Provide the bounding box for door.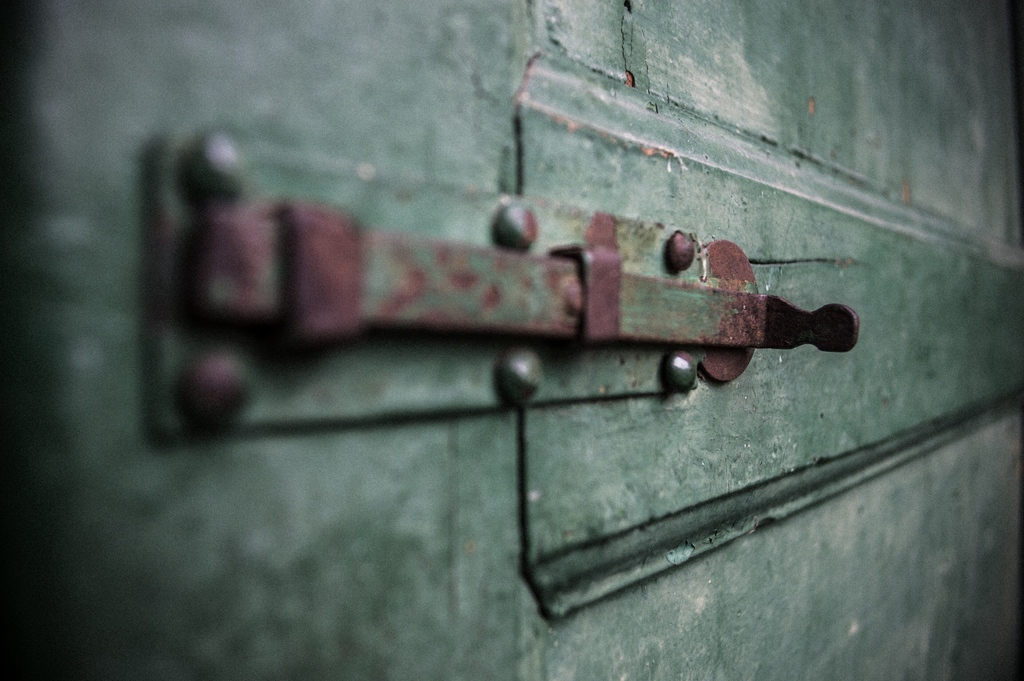
[x1=0, y1=1, x2=1022, y2=680].
